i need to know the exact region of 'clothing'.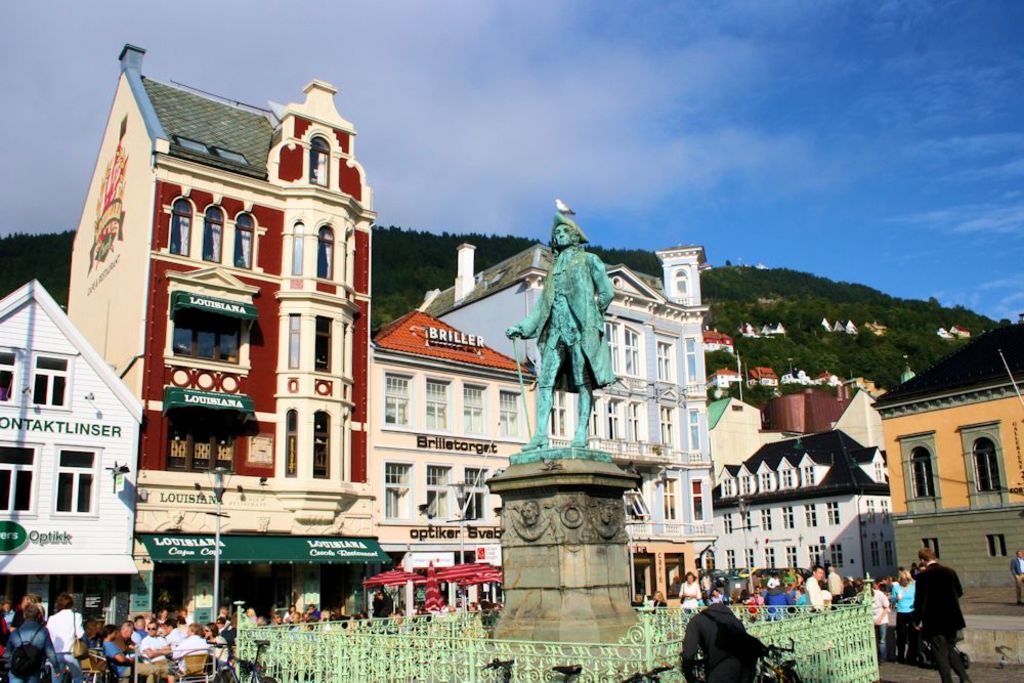
Region: BBox(521, 248, 616, 397).
